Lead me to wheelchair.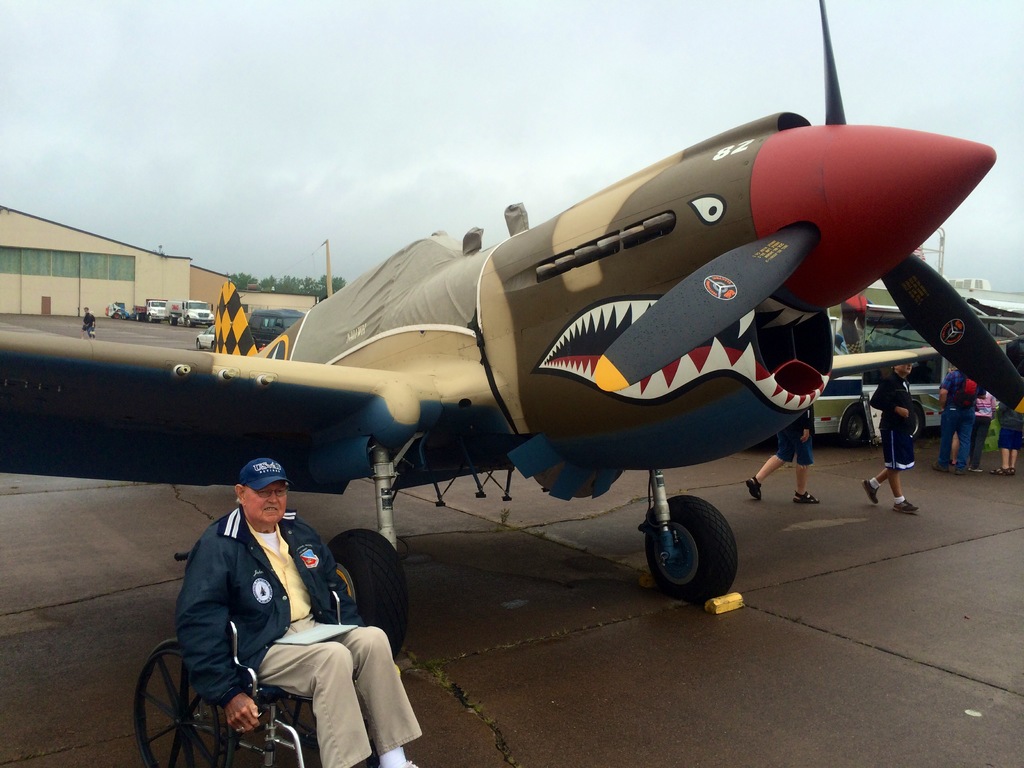
Lead to 145 576 324 757.
